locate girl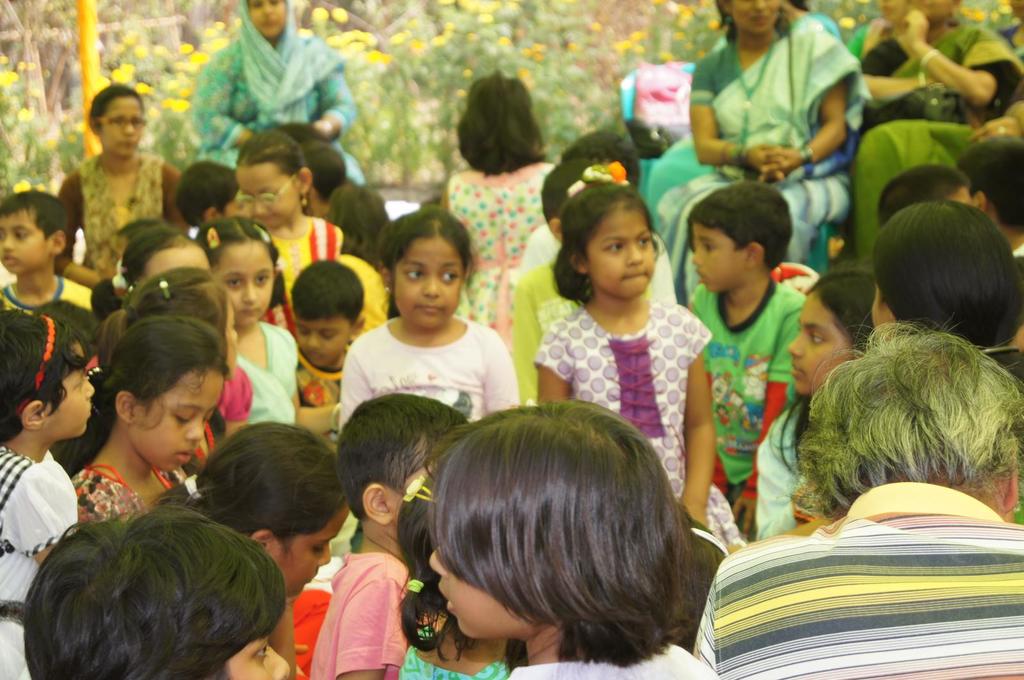
box=[151, 424, 348, 679]
